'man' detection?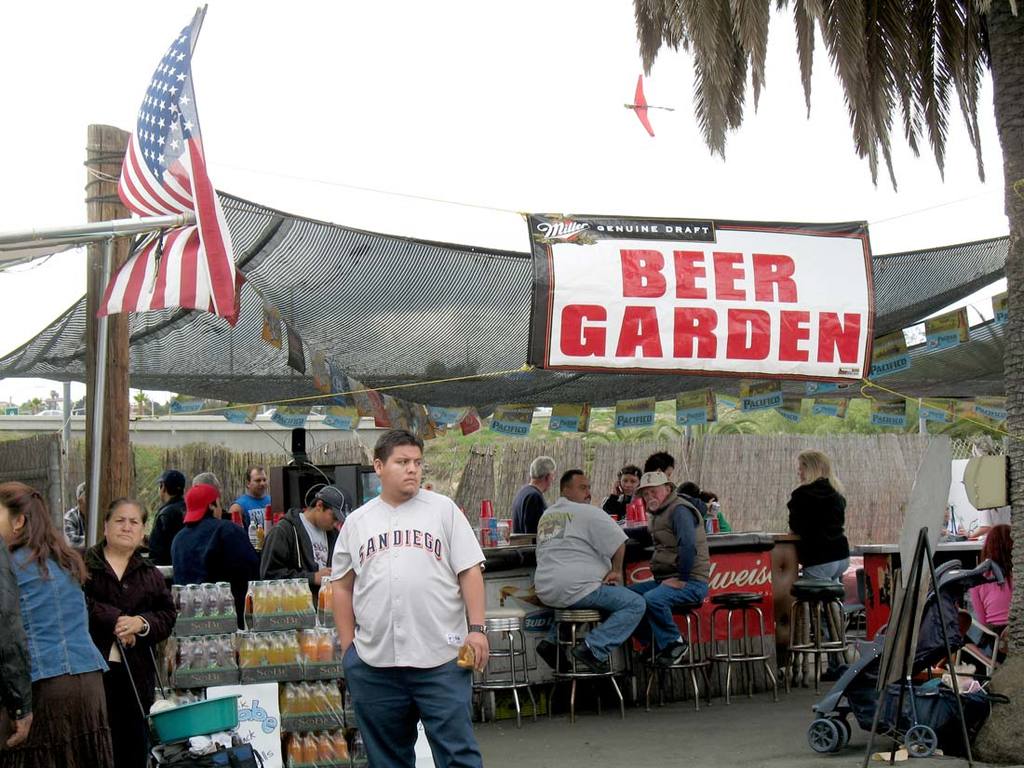
x1=511 y1=456 x2=549 y2=541
